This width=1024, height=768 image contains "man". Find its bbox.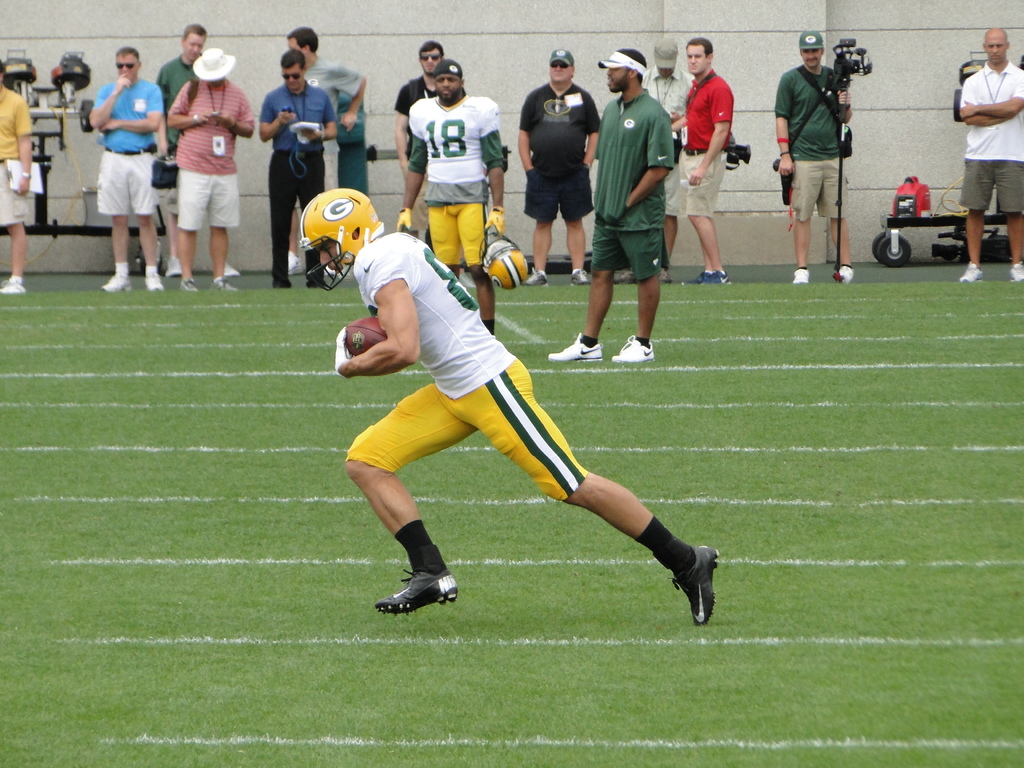
bbox=(685, 38, 741, 291).
